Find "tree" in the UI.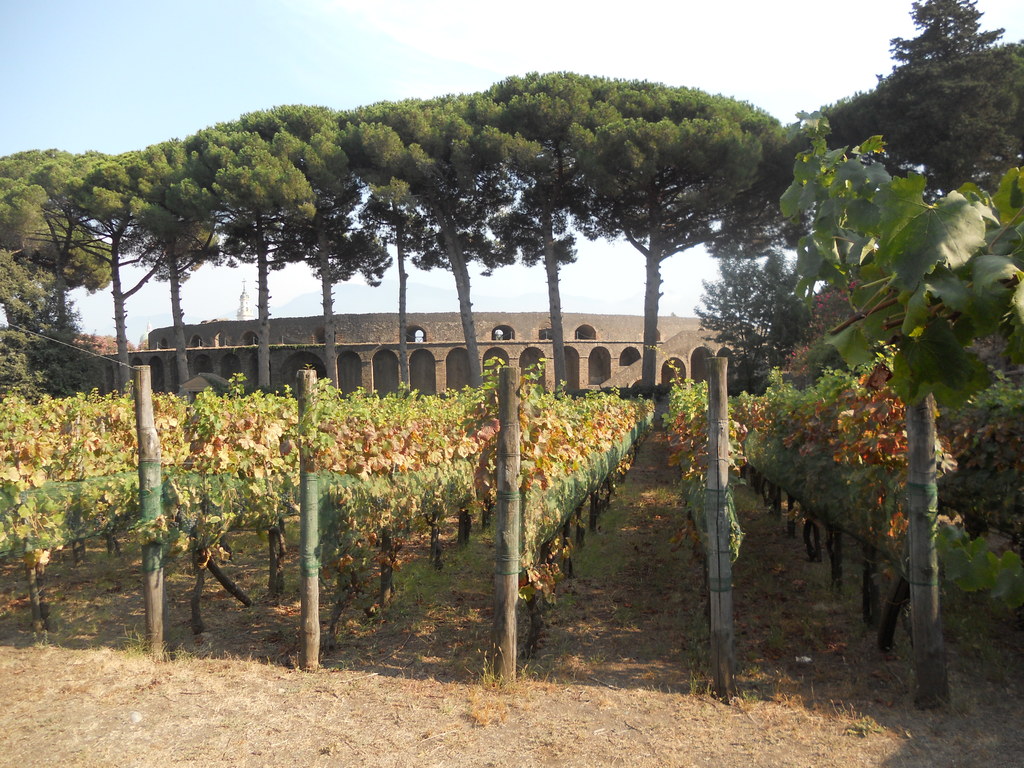
UI element at l=552, t=71, r=809, b=415.
